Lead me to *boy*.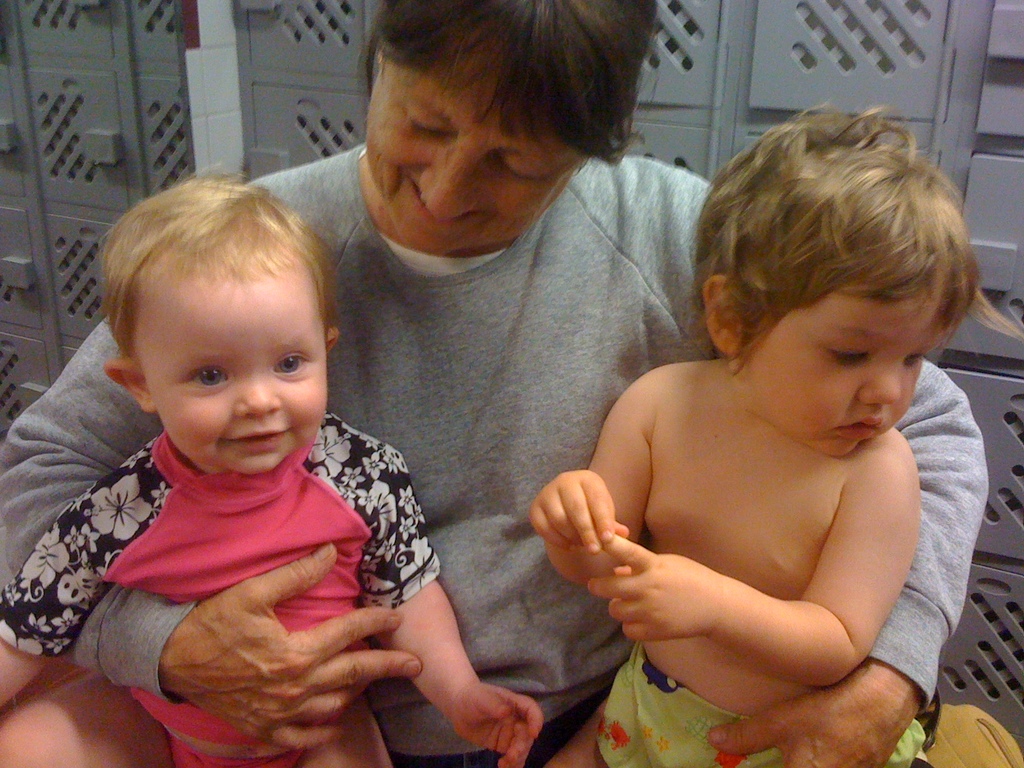
Lead to rect(0, 166, 539, 767).
